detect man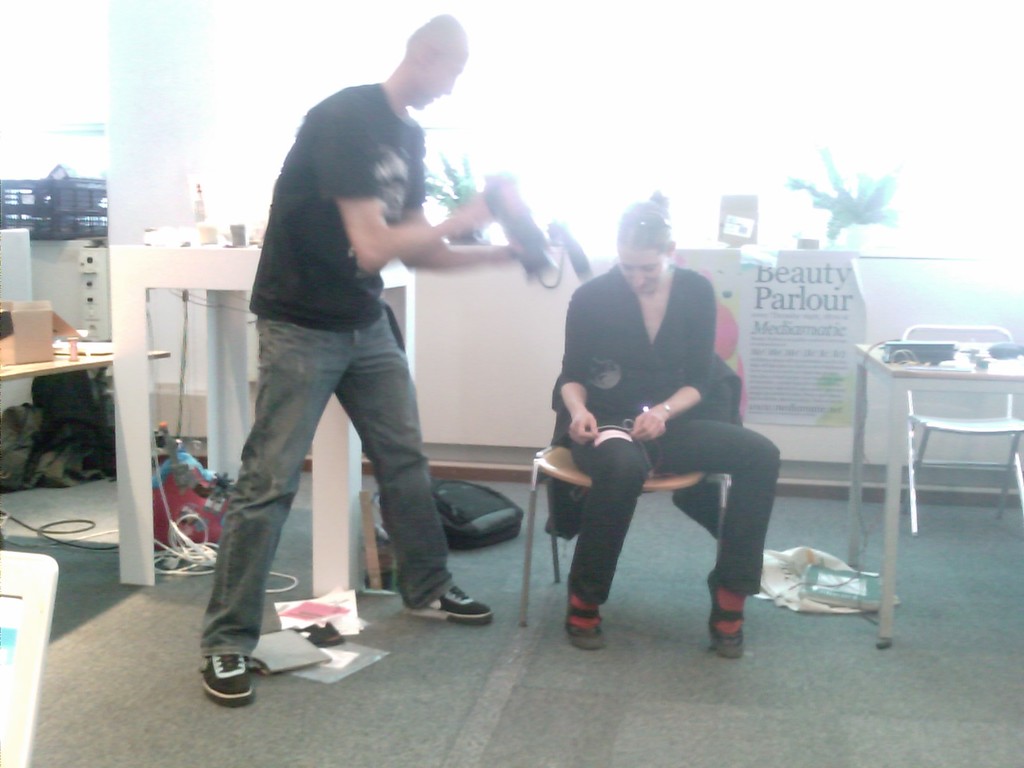
(194,8,531,707)
